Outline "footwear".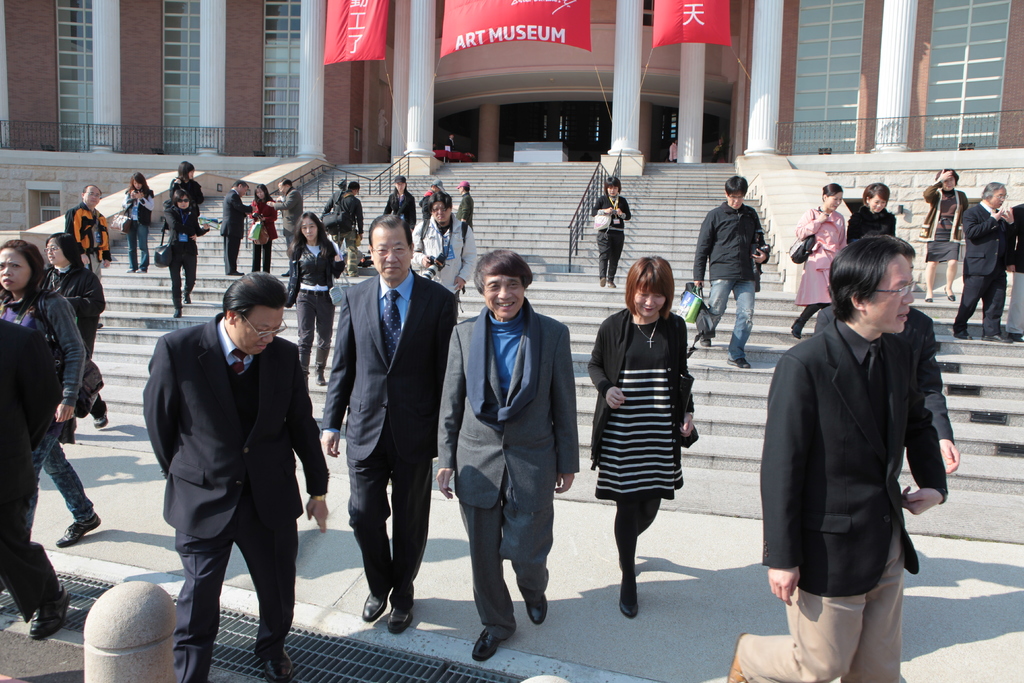
Outline: (left=385, top=606, right=416, bottom=630).
